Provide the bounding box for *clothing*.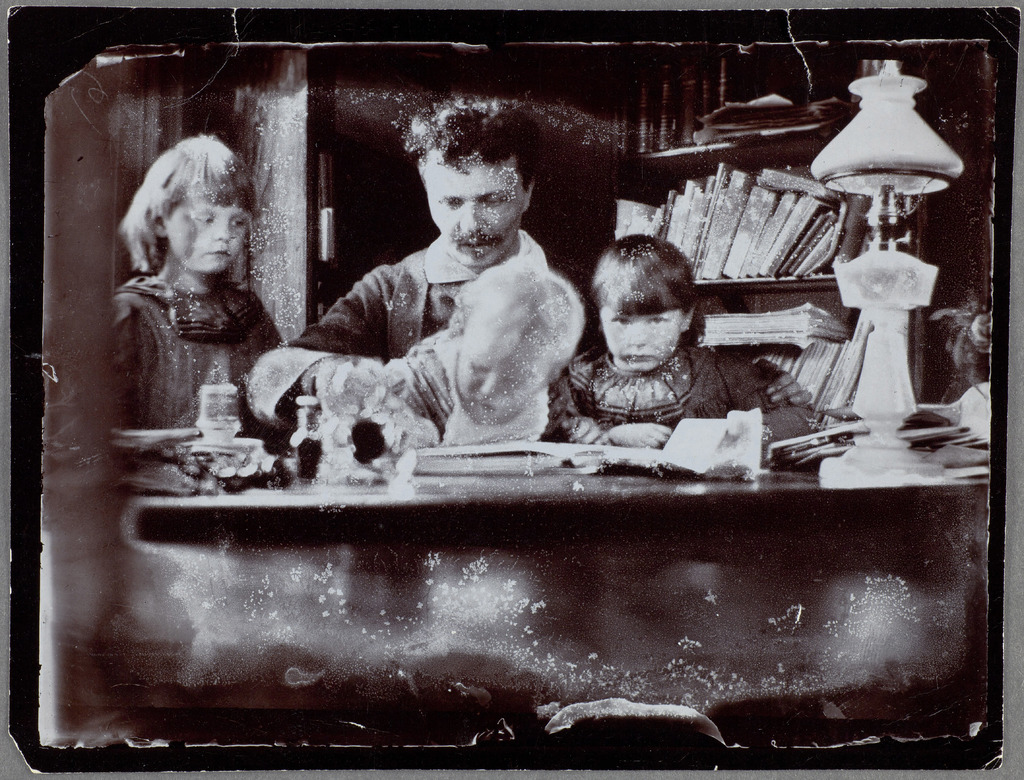
<box>539,337,824,449</box>.
